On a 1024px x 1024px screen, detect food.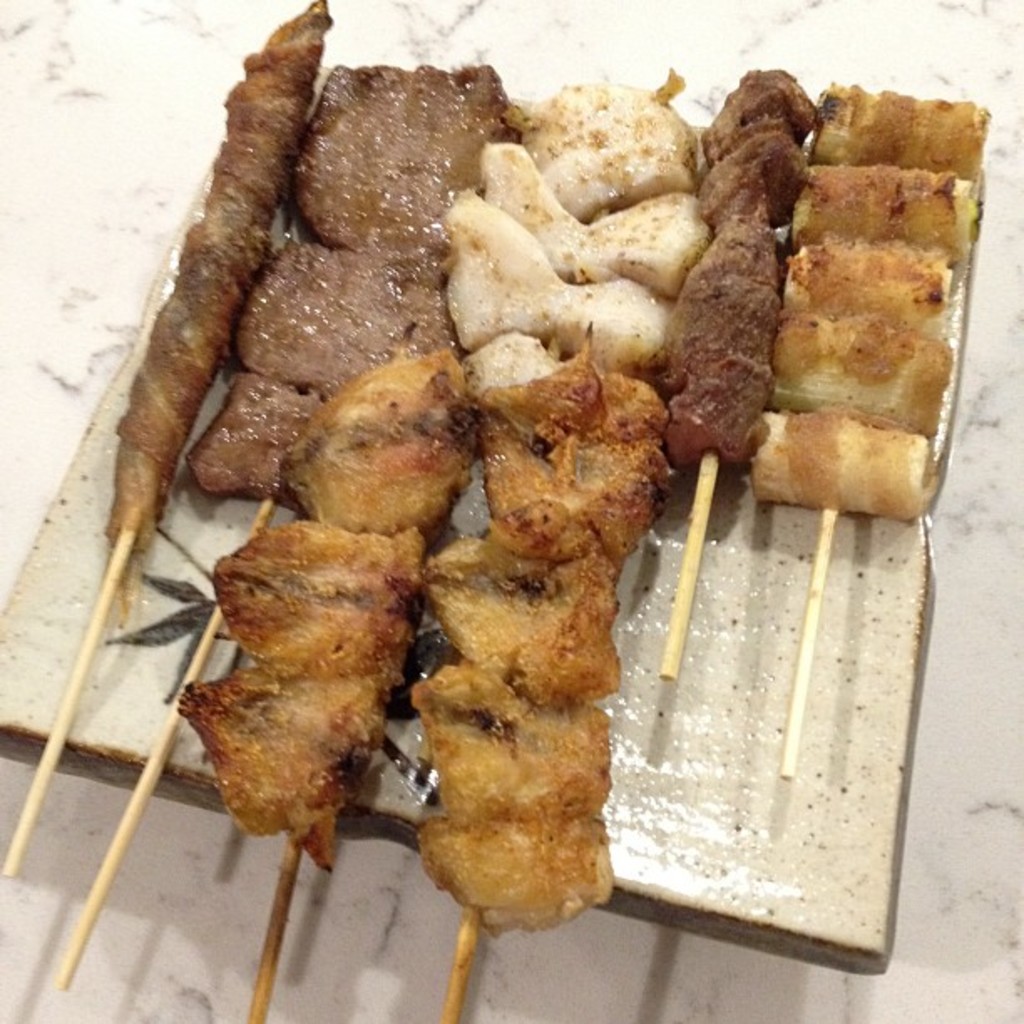
Rect(420, 497, 629, 713).
